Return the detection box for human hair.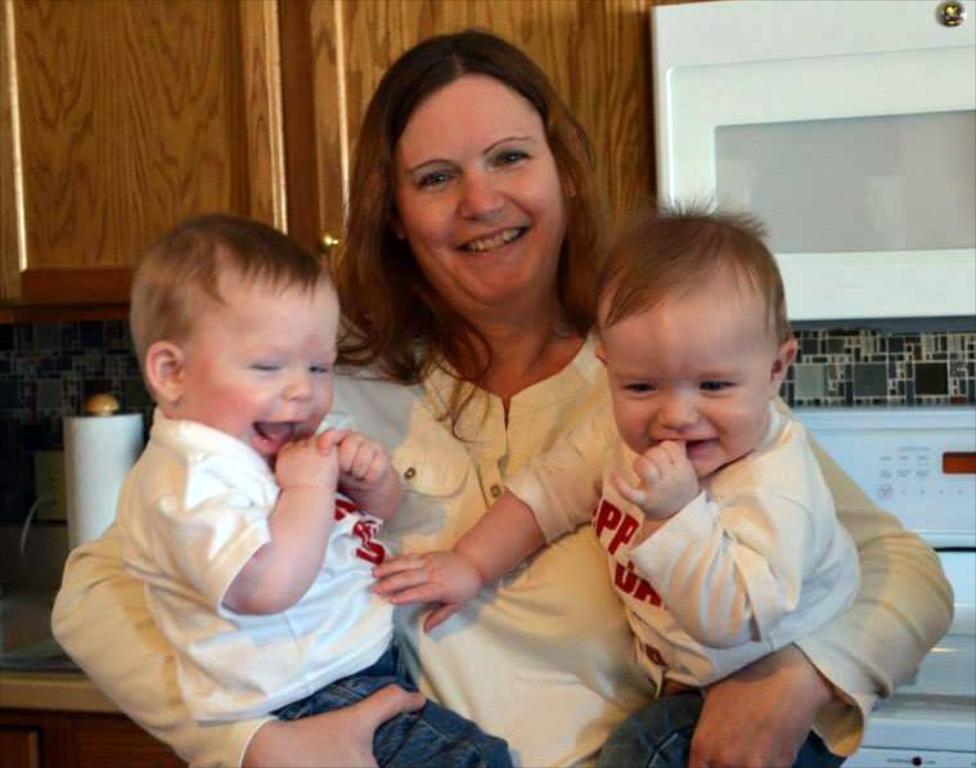
130 214 334 427.
